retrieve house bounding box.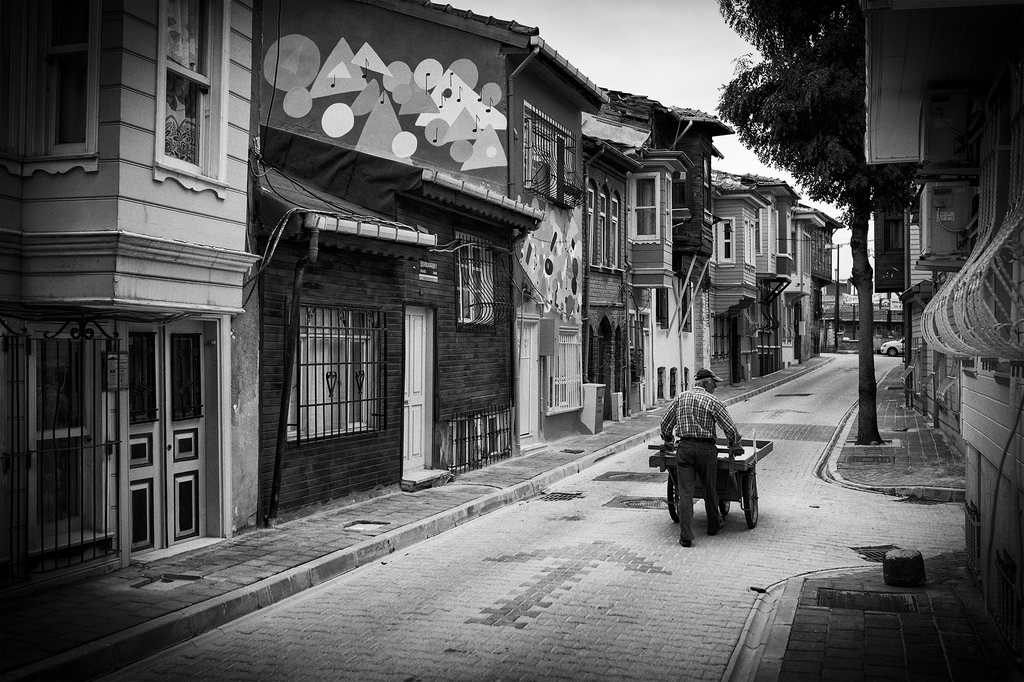
Bounding box: bbox(600, 58, 845, 434).
